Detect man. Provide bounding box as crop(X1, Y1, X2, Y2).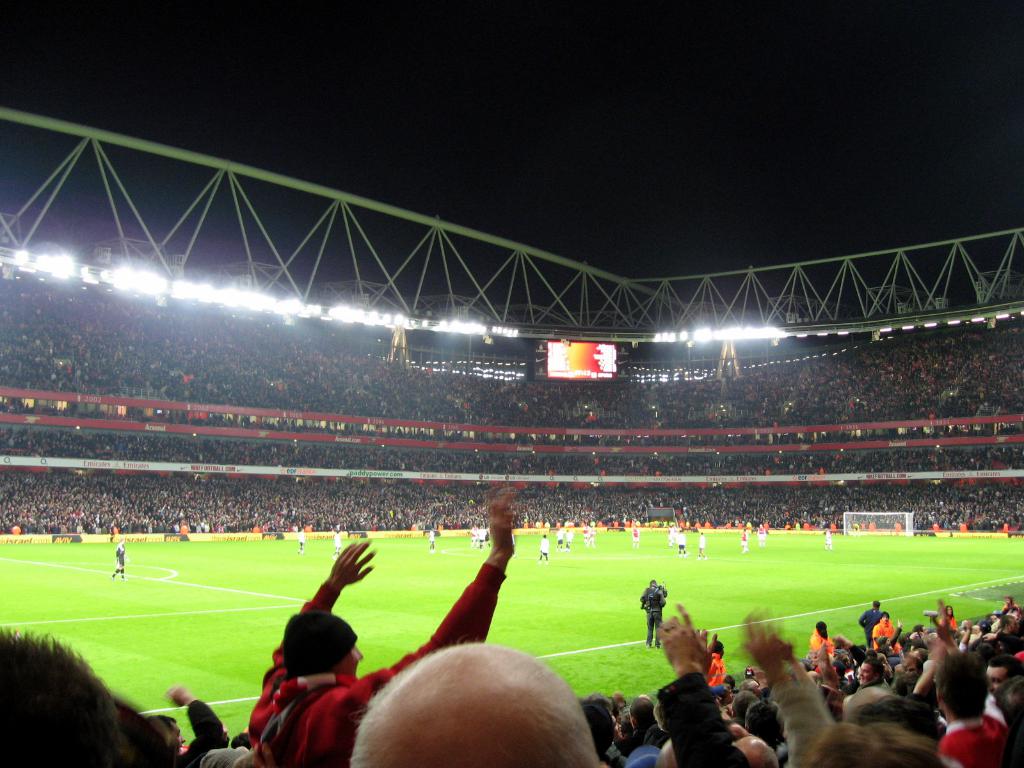
crop(427, 529, 435, 552).
